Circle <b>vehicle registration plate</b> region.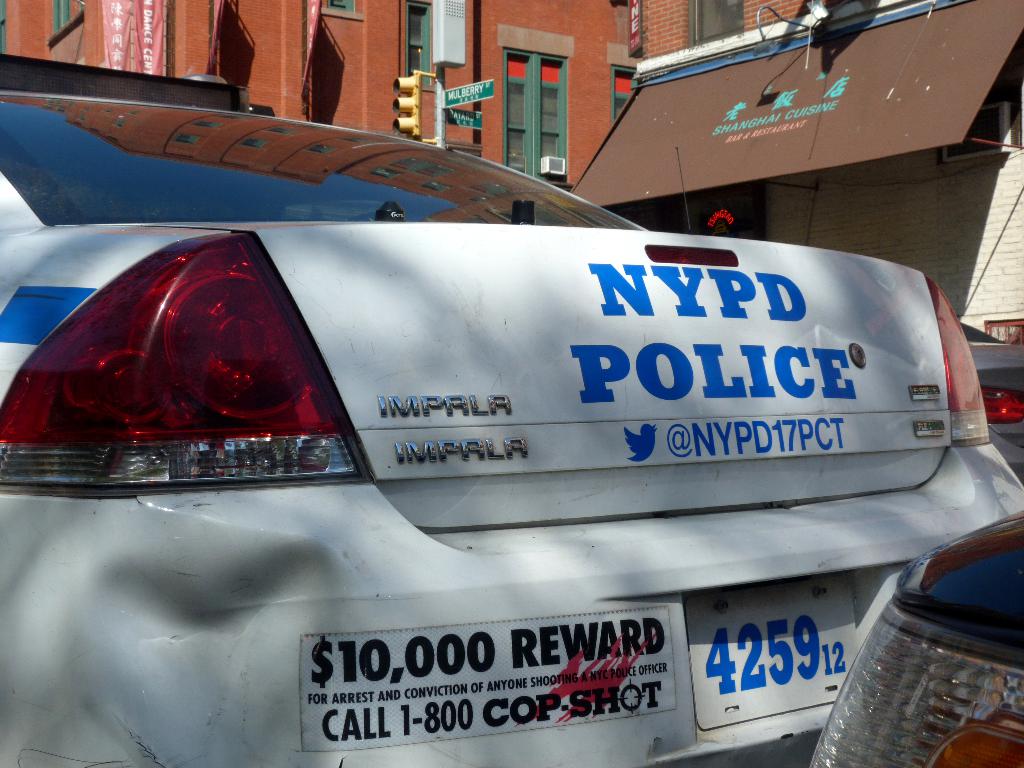
Region: {"x1": 683, "y1": 580, "x2": 856, "y2": 730}.
